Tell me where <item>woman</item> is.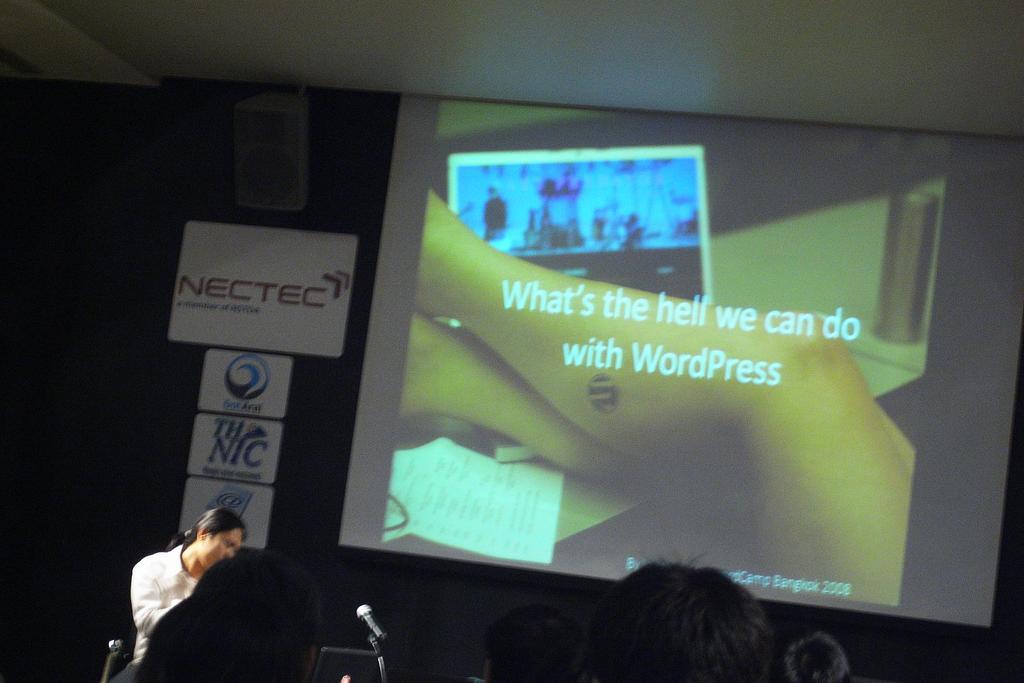
<item>woman</item> is at x1=111 y1=508 x2=246 y2=682.
